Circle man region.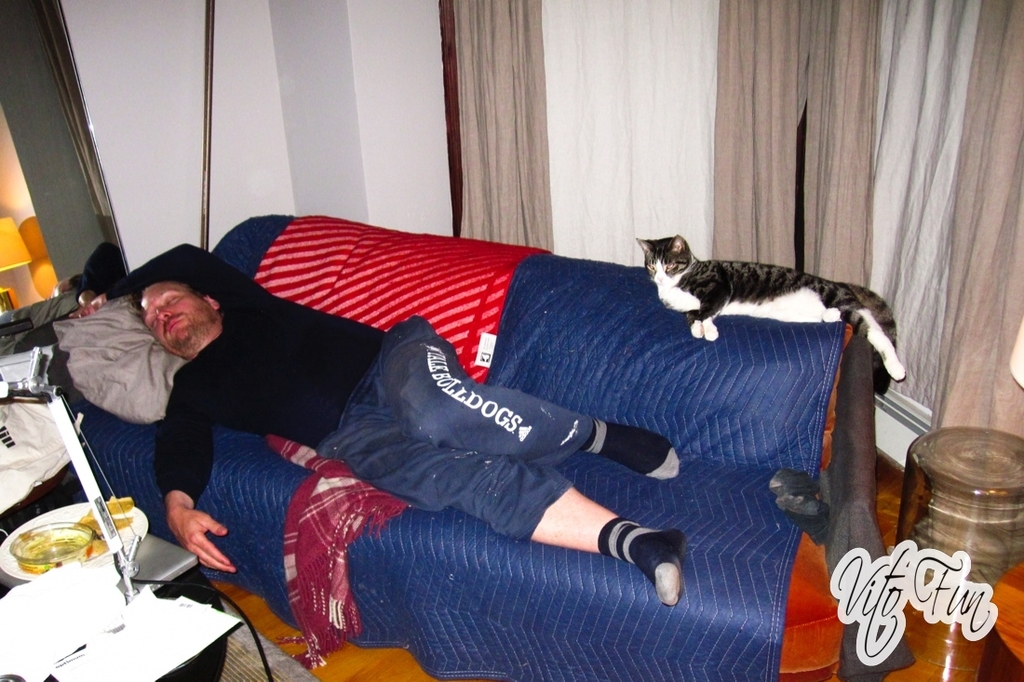
Region: [x1=66, y1=243, x2=679, y2=600].
